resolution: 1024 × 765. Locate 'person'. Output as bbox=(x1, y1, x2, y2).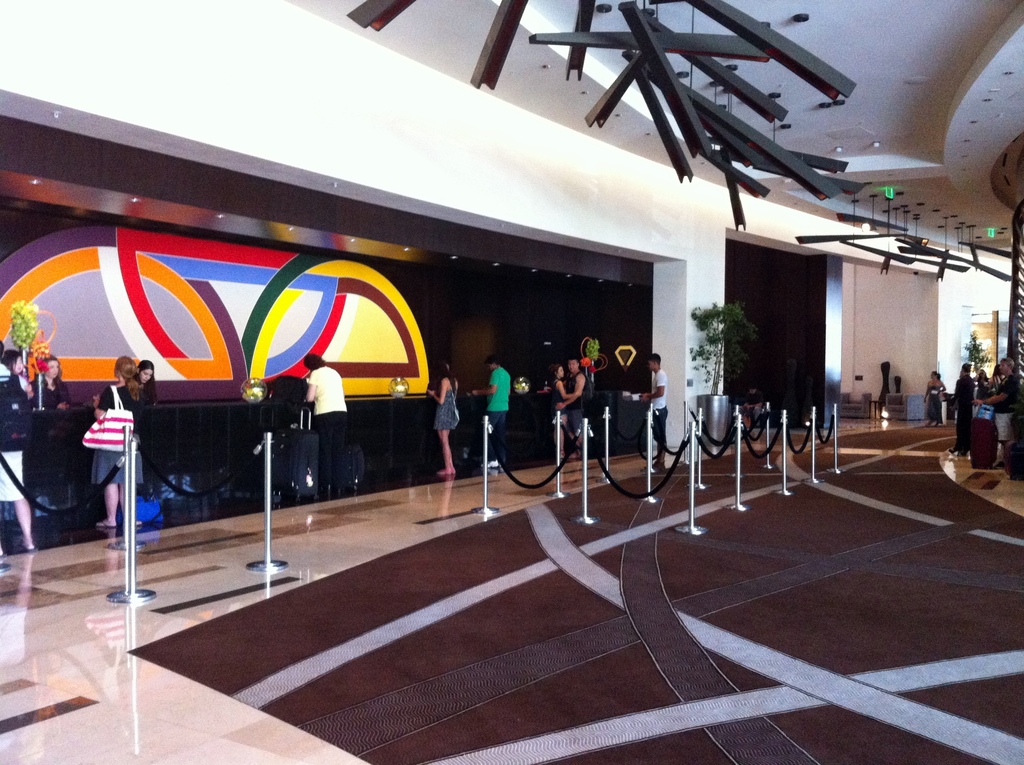
bbox=(542, 358, 576, 454).
